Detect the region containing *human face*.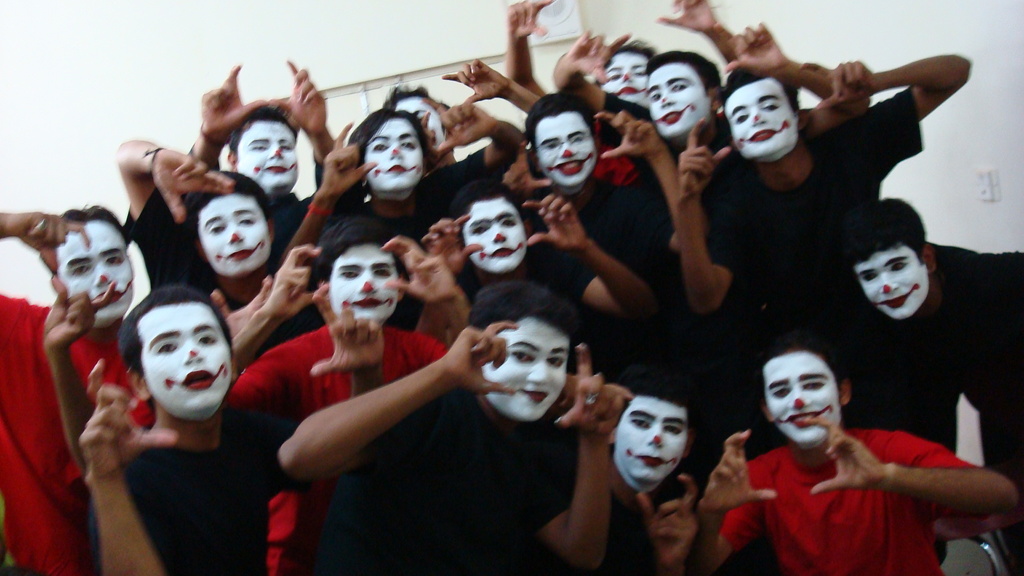
[600, 50, 648, 108].
